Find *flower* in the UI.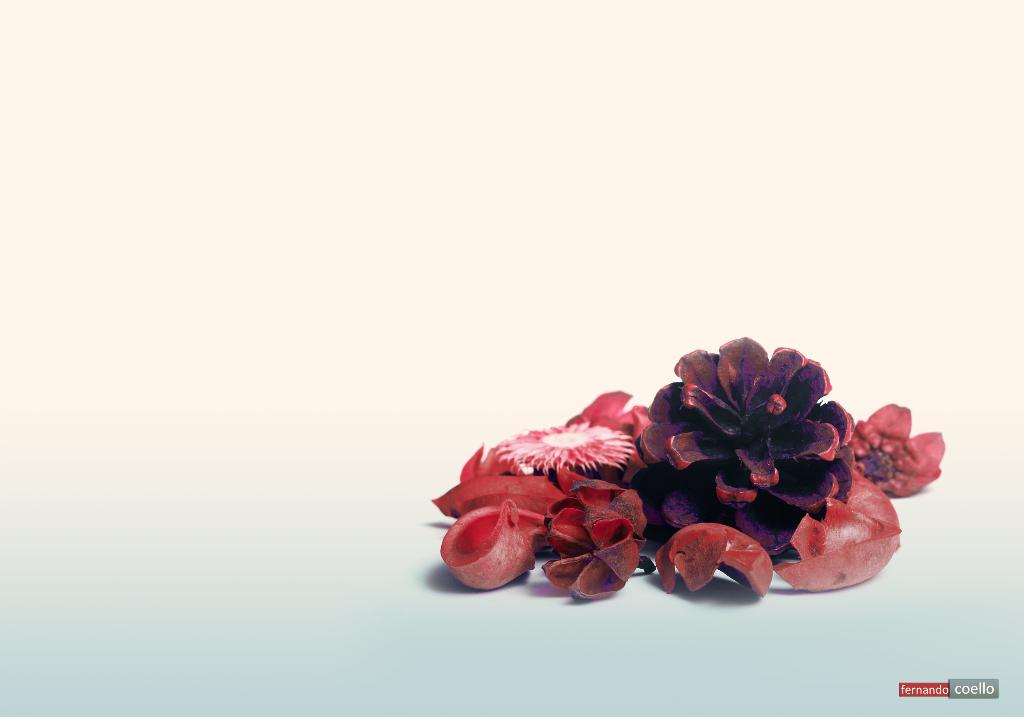
UI element at bbox=[541, 479, 646, 603].
